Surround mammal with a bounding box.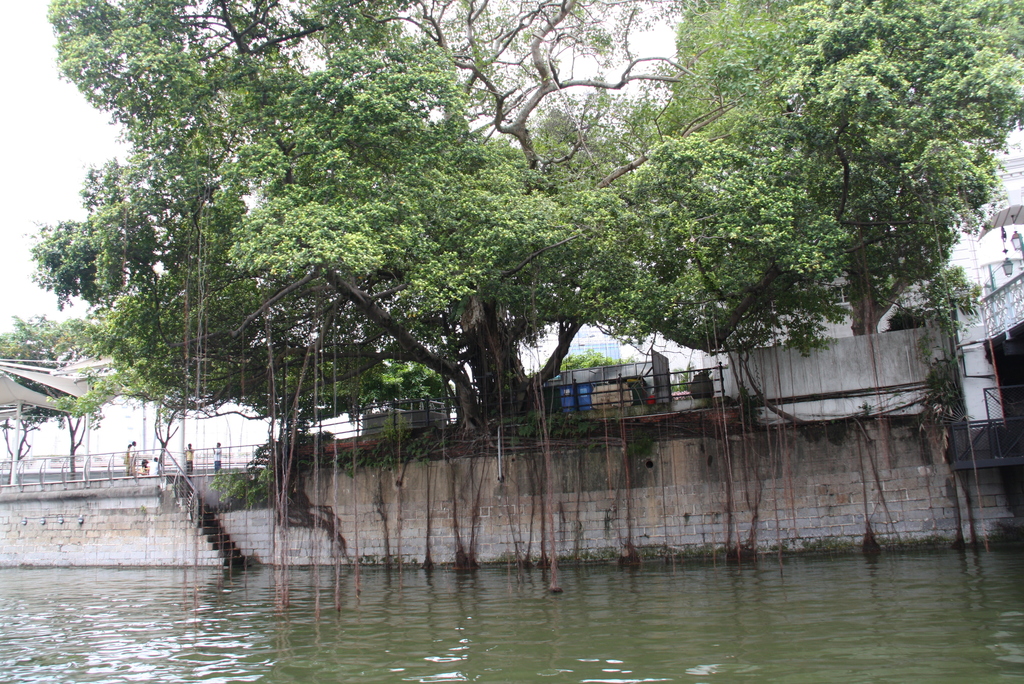
box=[129, 439, 140, 476].
